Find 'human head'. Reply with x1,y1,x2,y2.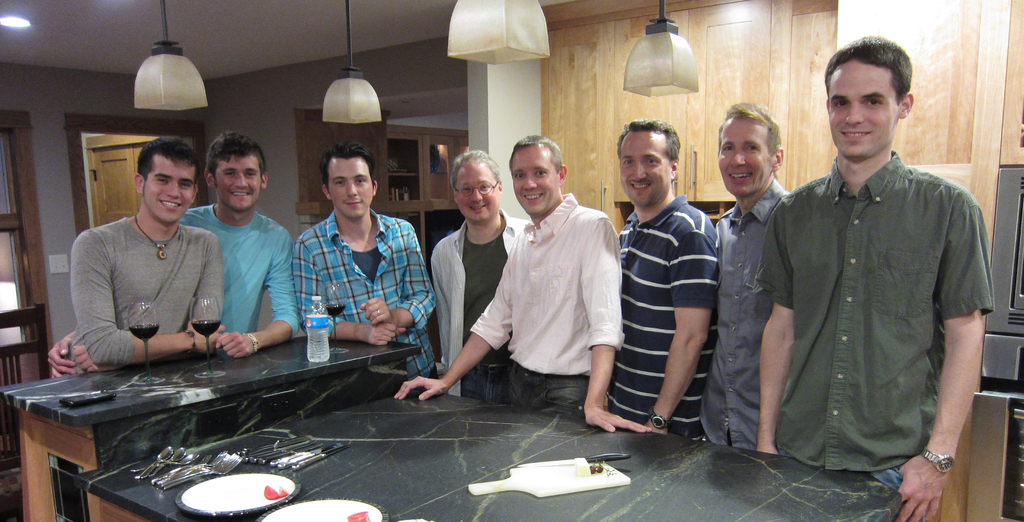
506,135,566,215.
